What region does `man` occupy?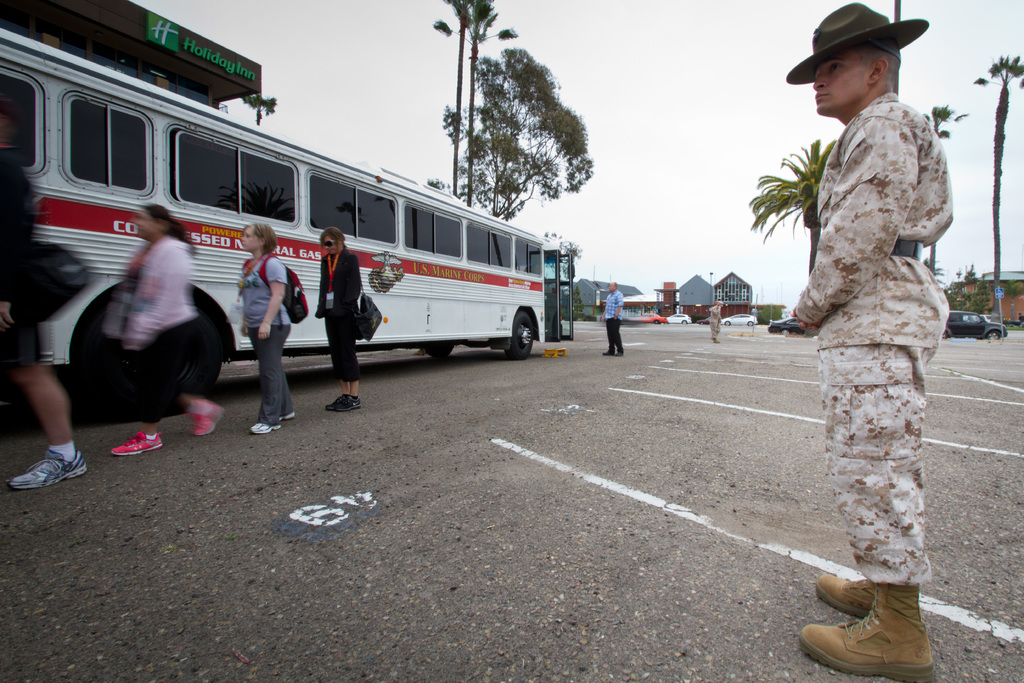
711/299/724/342.
